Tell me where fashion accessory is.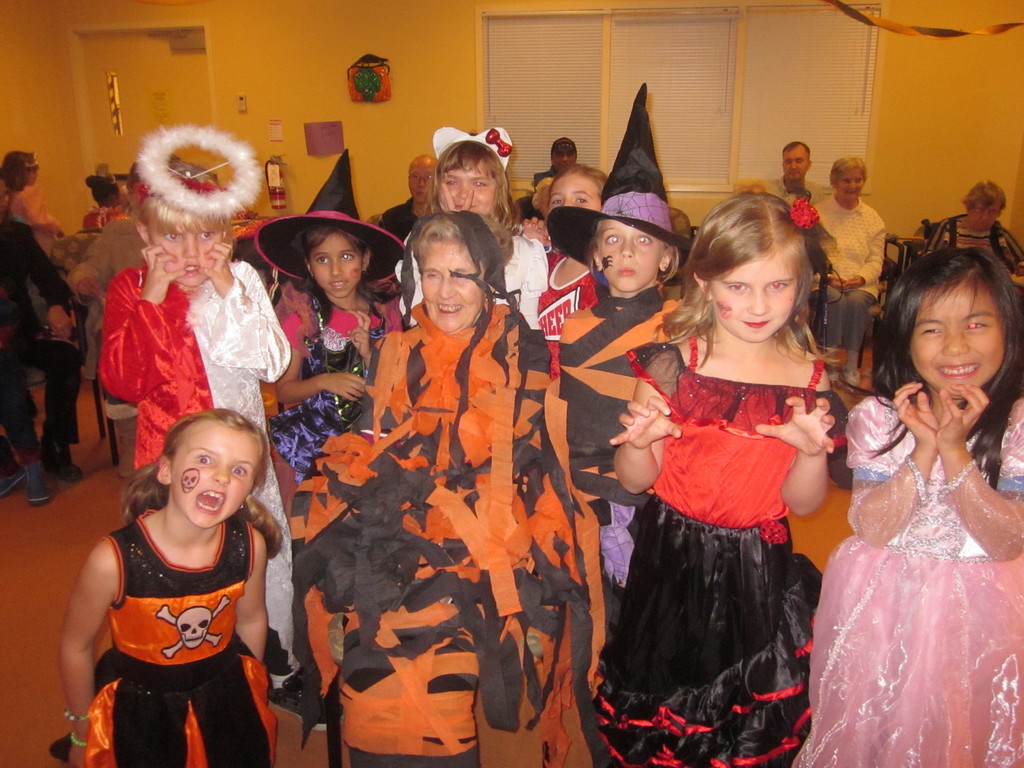
fashion accessory is at [545, 82, 695, 266].
